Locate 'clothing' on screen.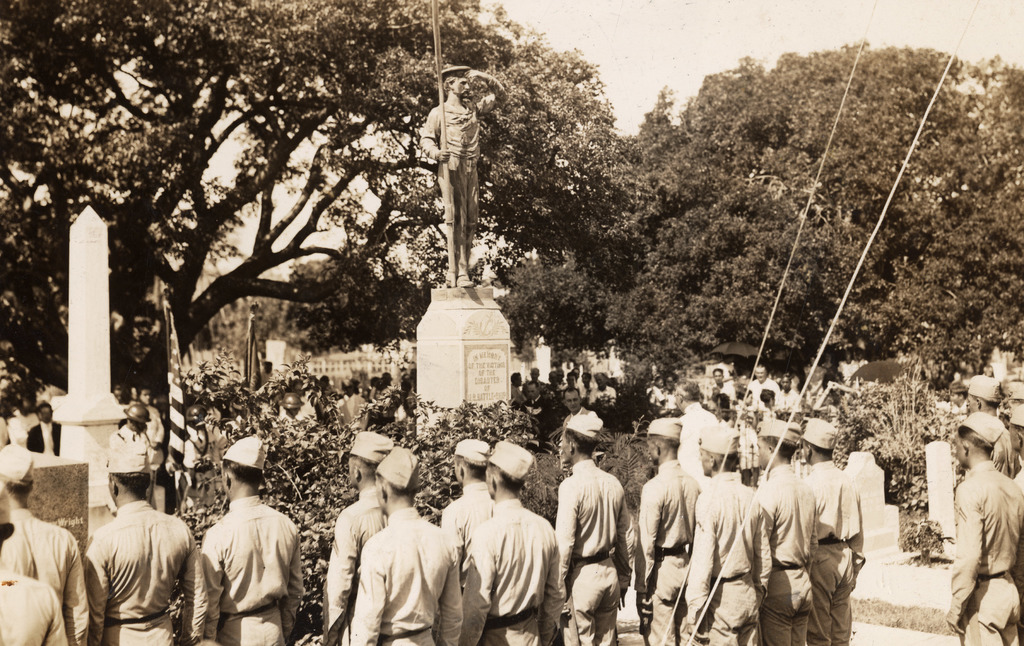
On screen at BBox(684, 400, 717, 471).
